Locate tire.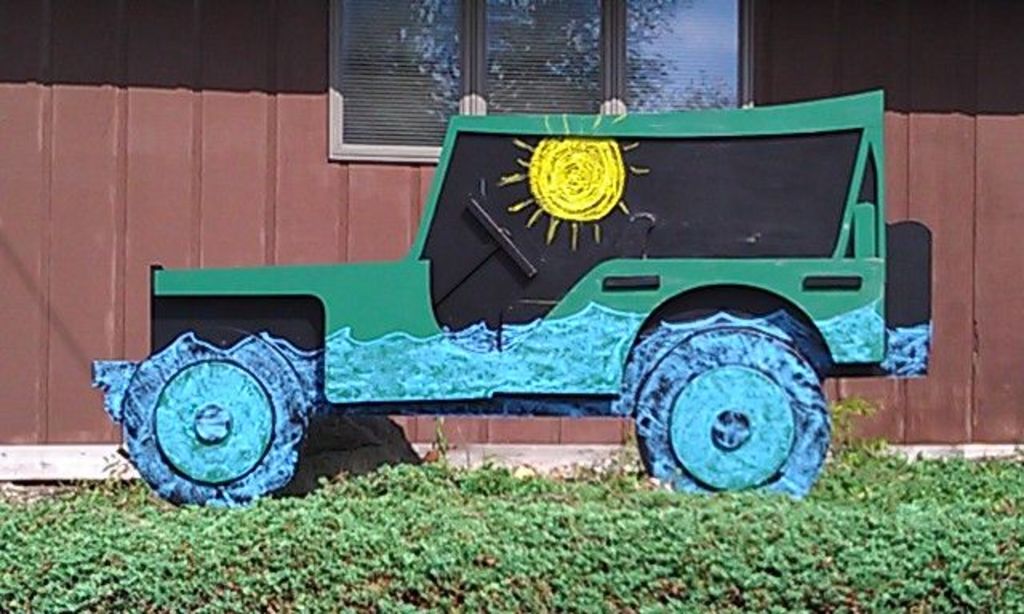
Bounding box: bbox=[114, 328, 309, 508].
